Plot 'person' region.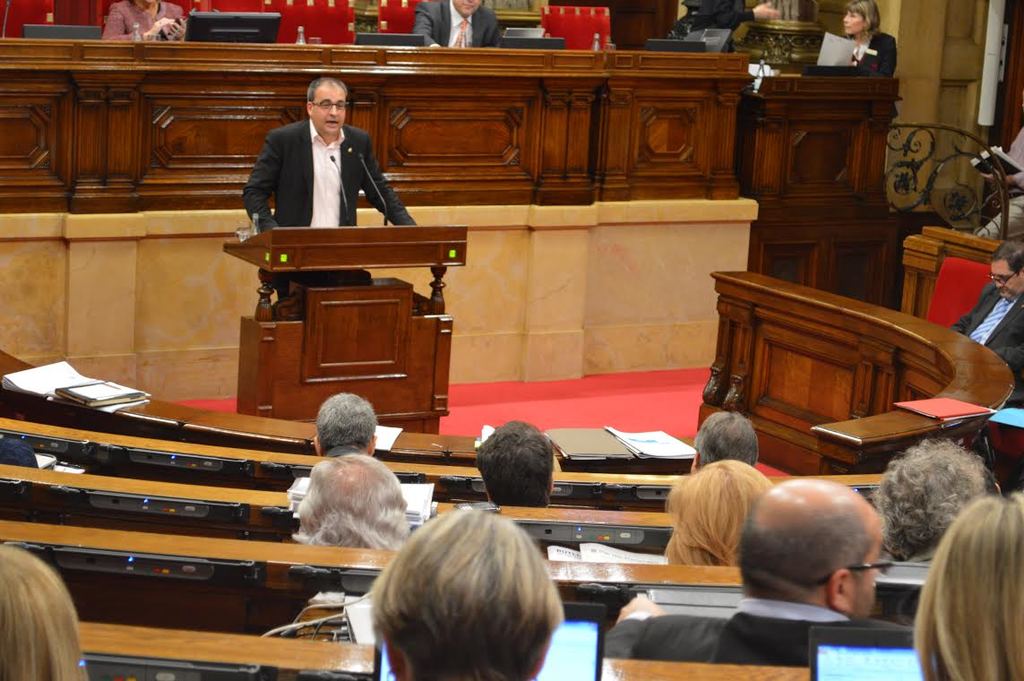
Plotted at bbox=[695, 0, 783, 52].
